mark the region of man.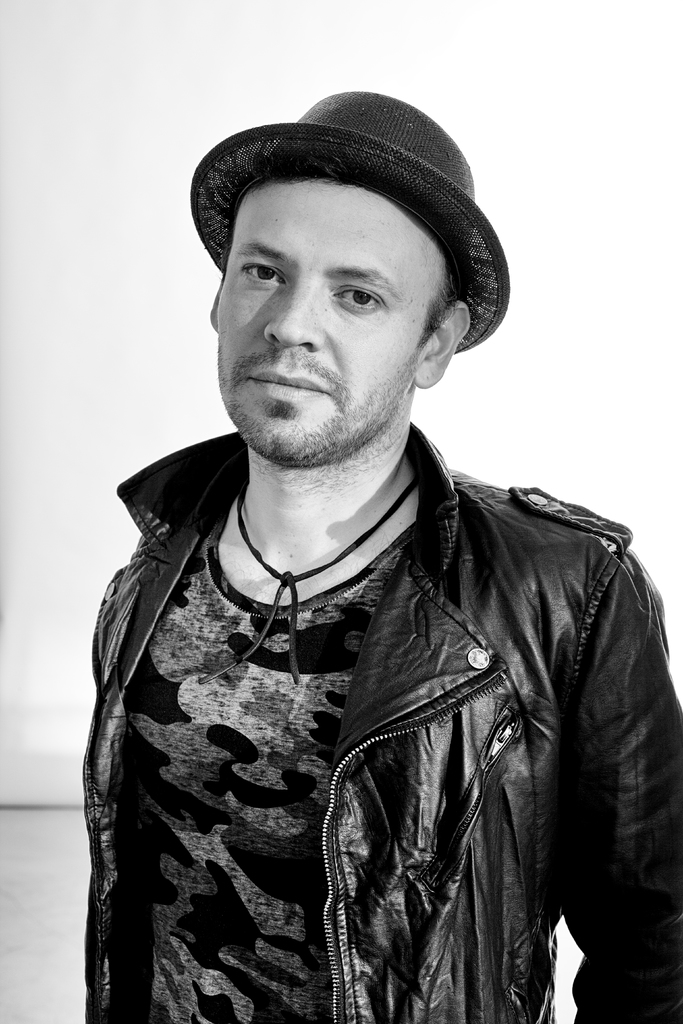
Region: Rect(80, 86, 682, 1023).
